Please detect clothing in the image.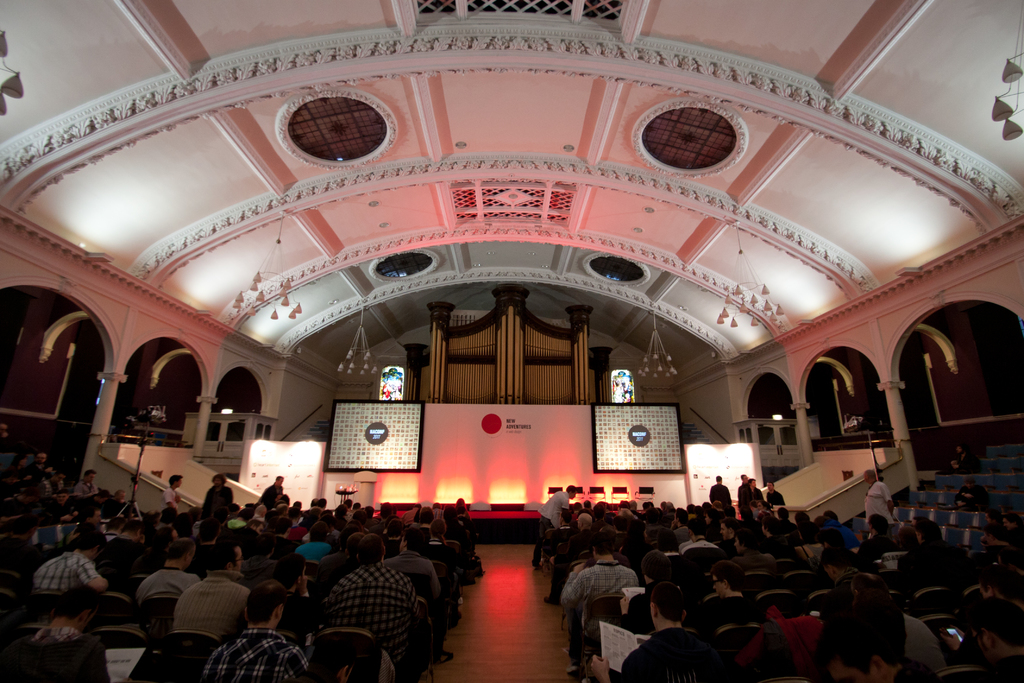
bbox=[138, 570, 201, 602].
